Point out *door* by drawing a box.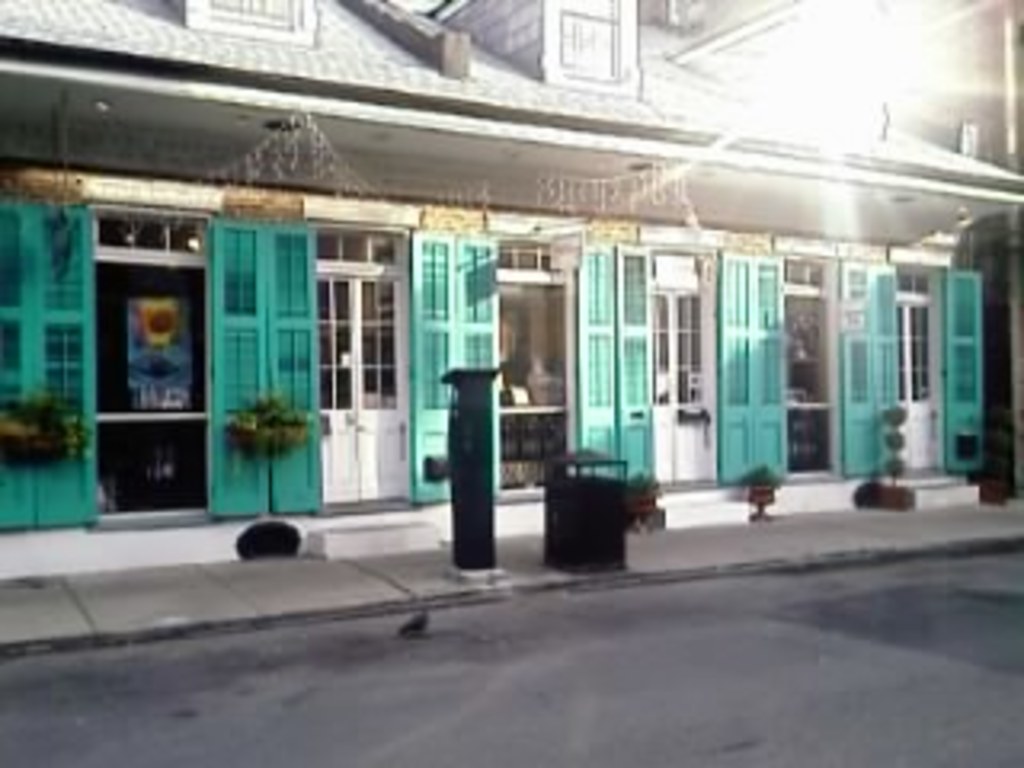
detection(435, 237, 634, 493).
